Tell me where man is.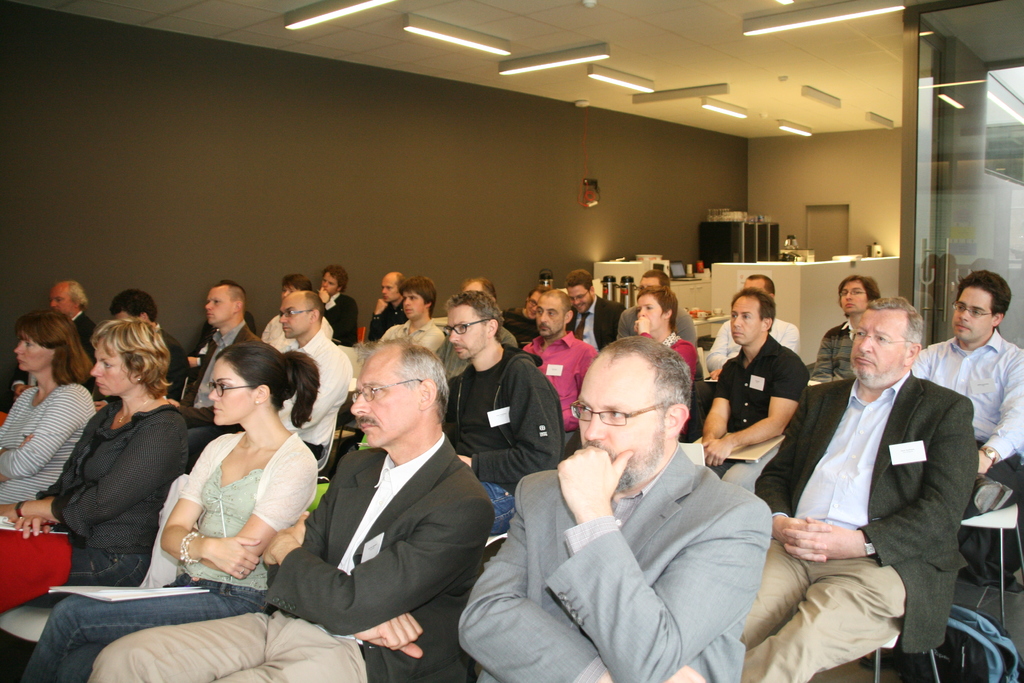
man is at 367/273/412/343.
